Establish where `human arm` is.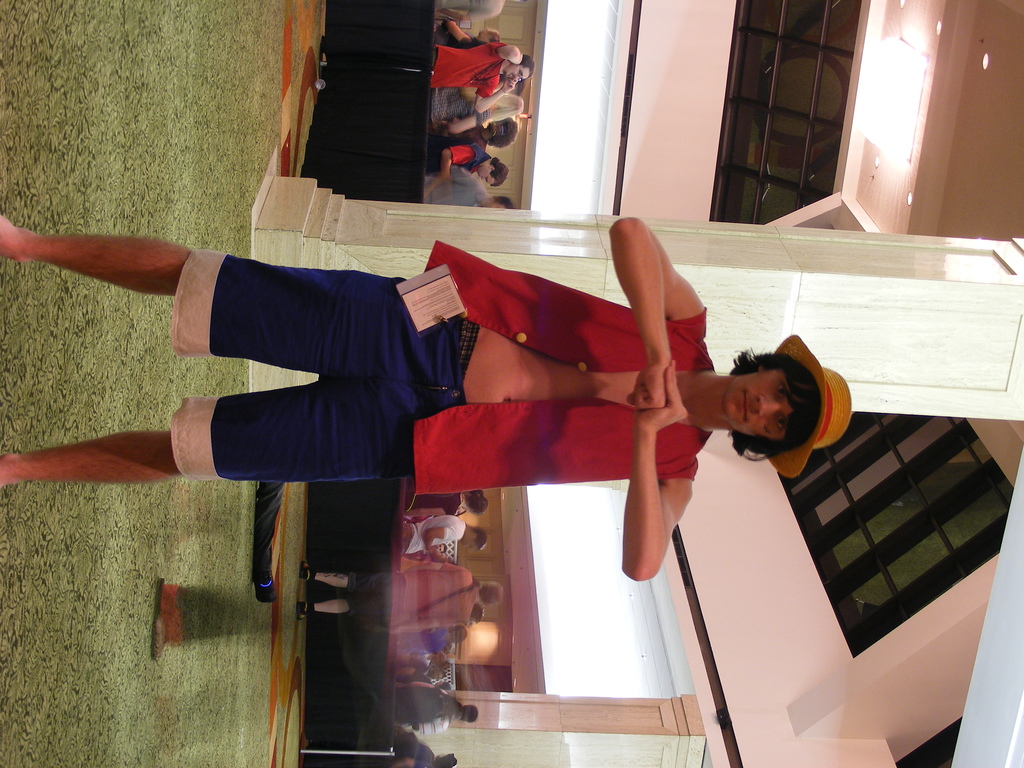
Established at crop(614, 216, 706, 411).
